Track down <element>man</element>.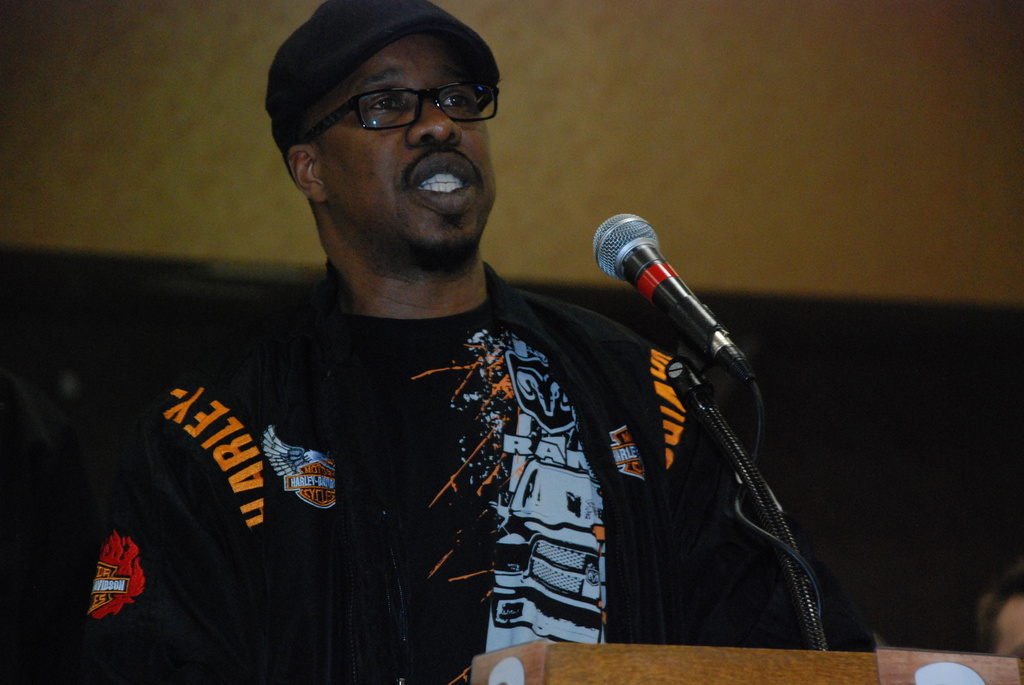
Tracked to x1=35, y1=16, x2=820, y2=673.
